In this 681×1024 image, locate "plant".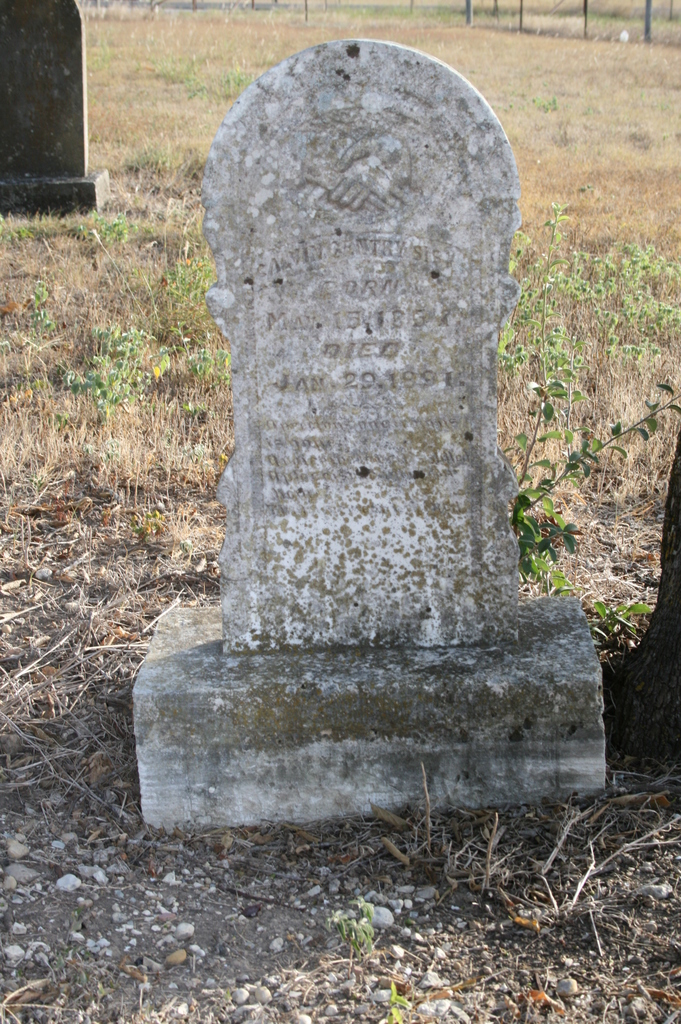
Bounding box: {"x1": 65, "y1": 317, "x2": 198, "y2": 422}.
